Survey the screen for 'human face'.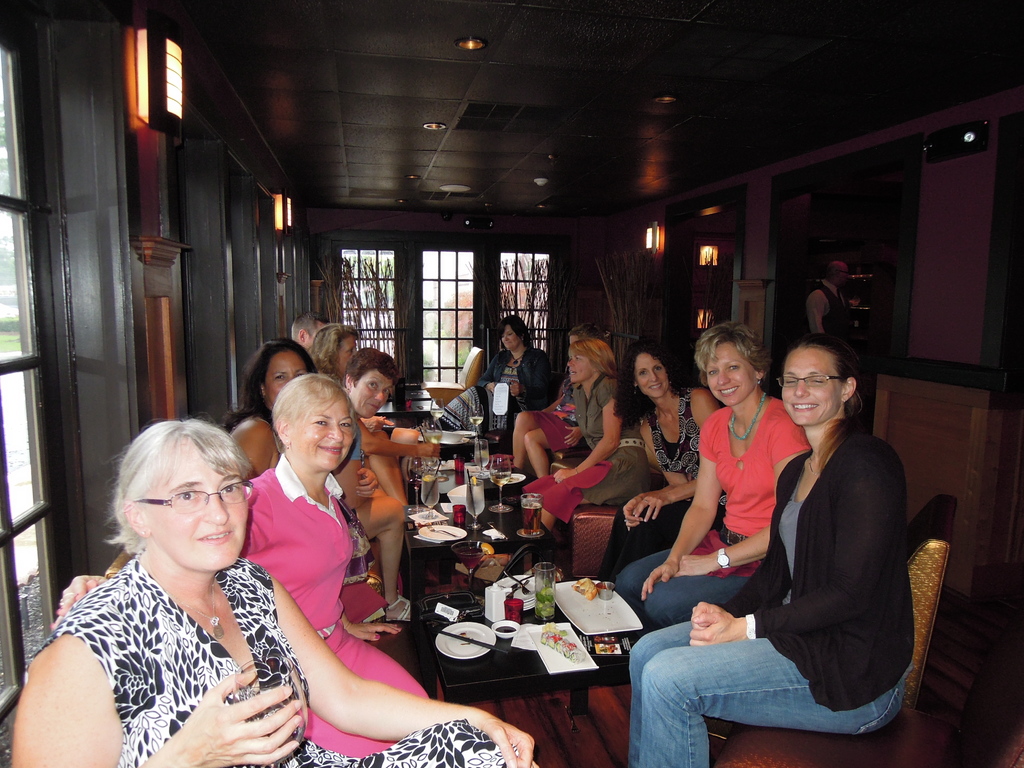
Survey found: 500 326 516 349.
